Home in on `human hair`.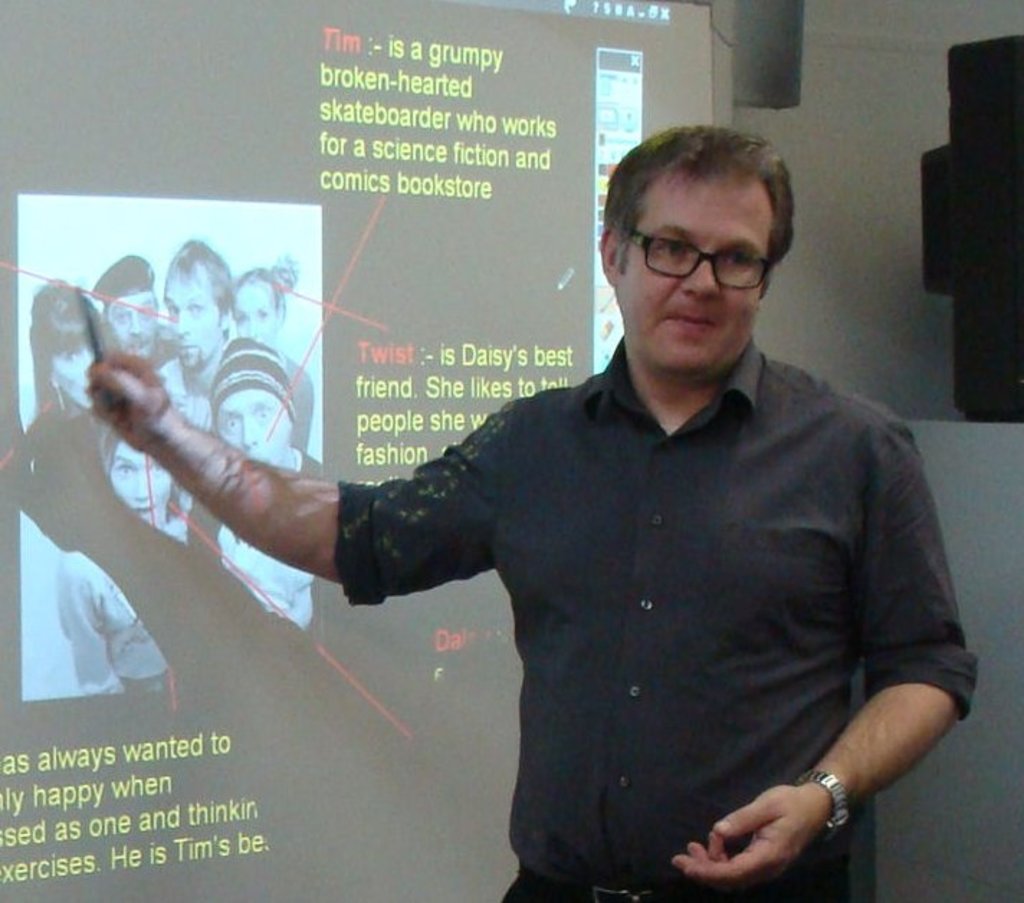
Homed in at detection(163, 232, 233, 302).
